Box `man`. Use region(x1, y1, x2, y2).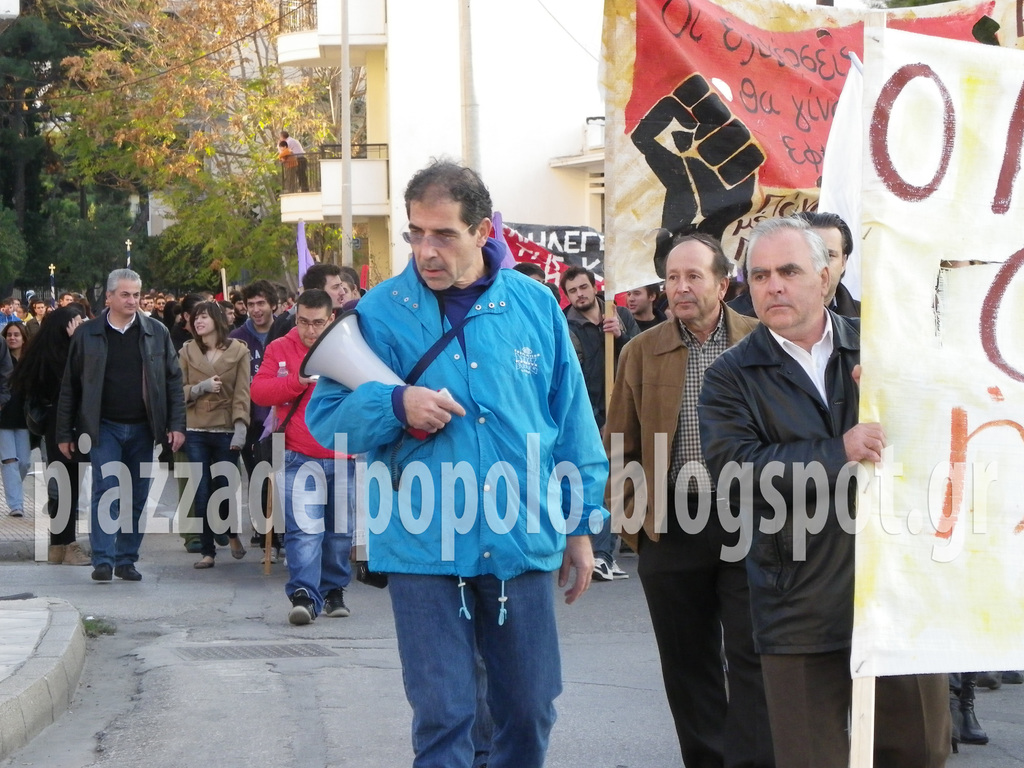
region(698, 221, 966, 767).
